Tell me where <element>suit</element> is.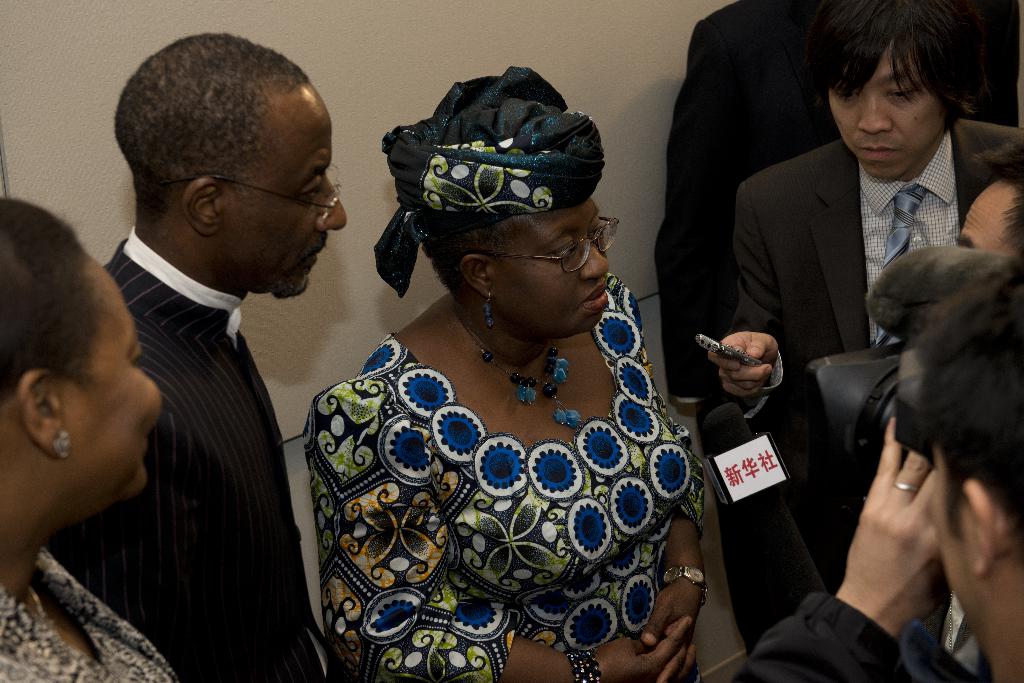
<element>suit</element> is at (x1=44, y1=229, x2=339, y2=682).
